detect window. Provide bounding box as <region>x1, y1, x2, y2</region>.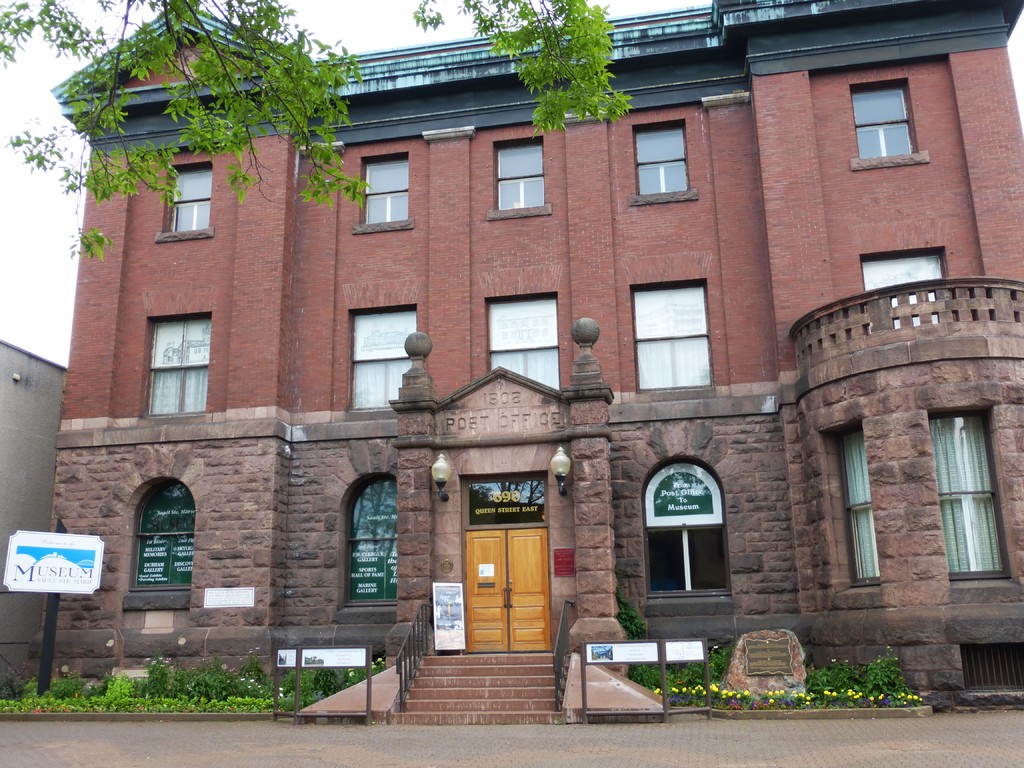
<region>850, 82, 919, 163</region>.
